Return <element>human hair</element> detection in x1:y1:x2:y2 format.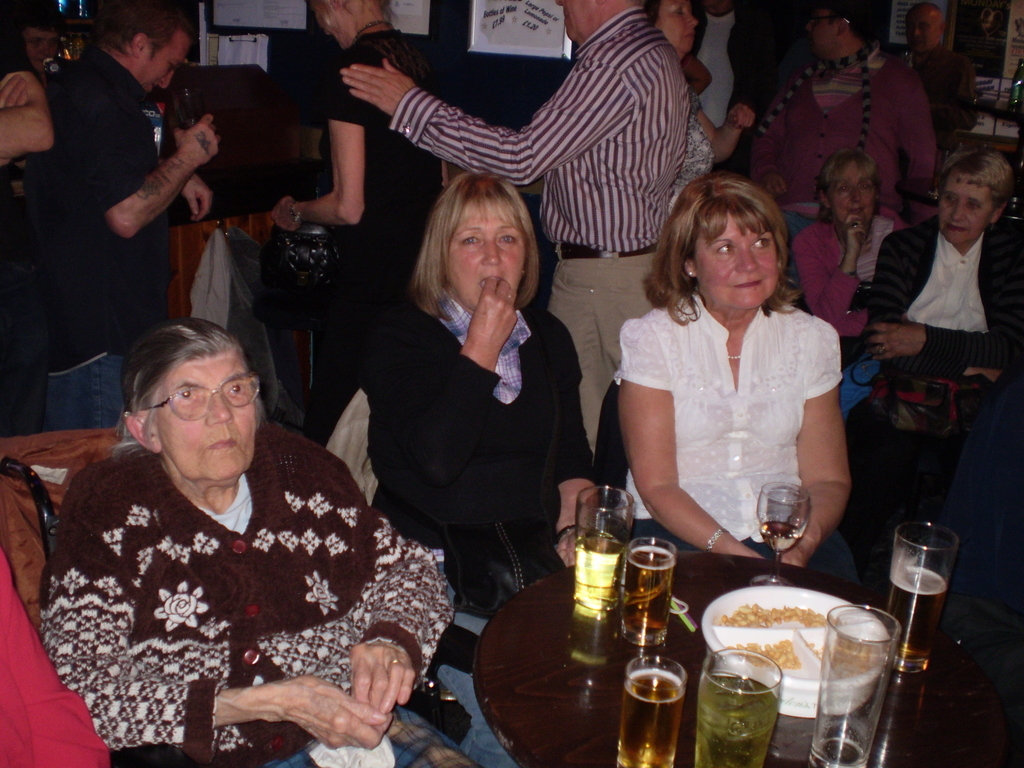
659:148:803:319.
